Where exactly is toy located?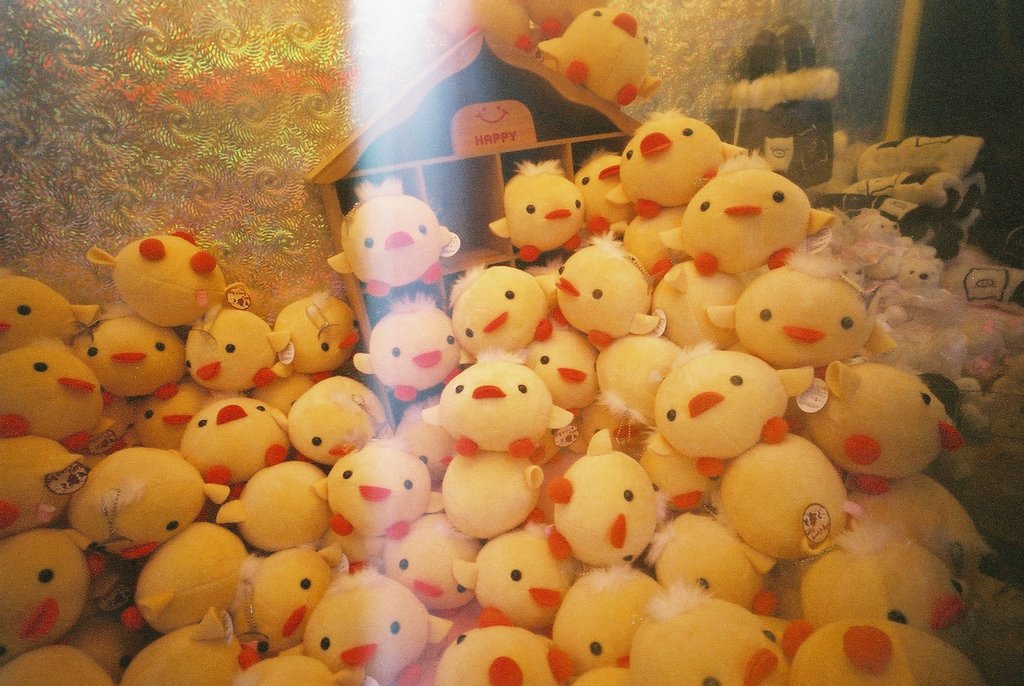
Its bounding box is 547 555 673 670.
